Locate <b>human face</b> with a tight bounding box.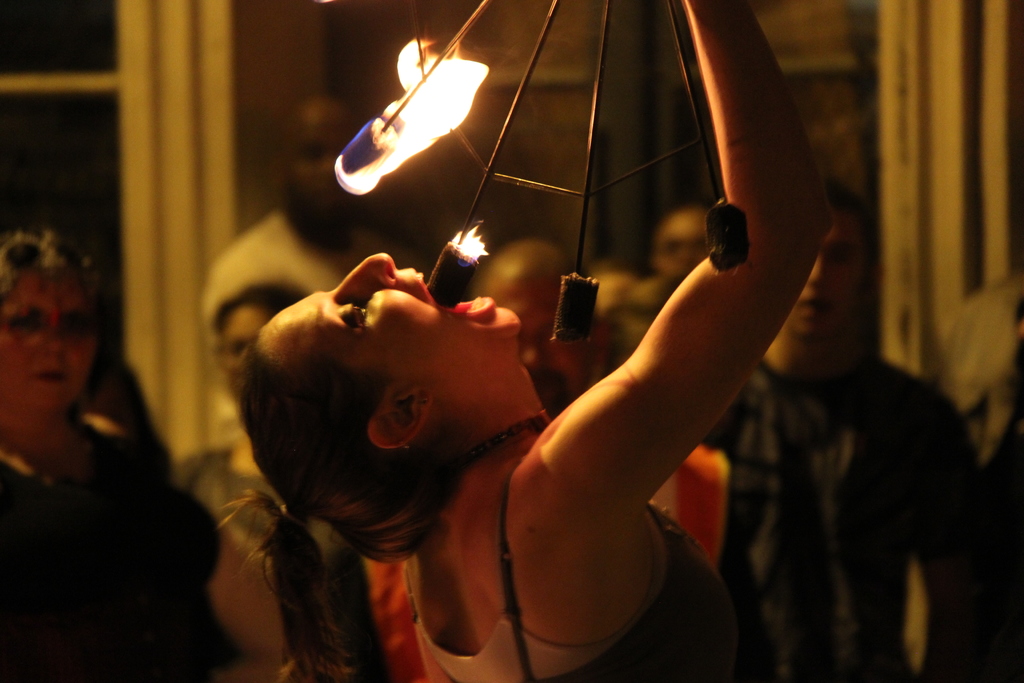
262 252 520 387.
